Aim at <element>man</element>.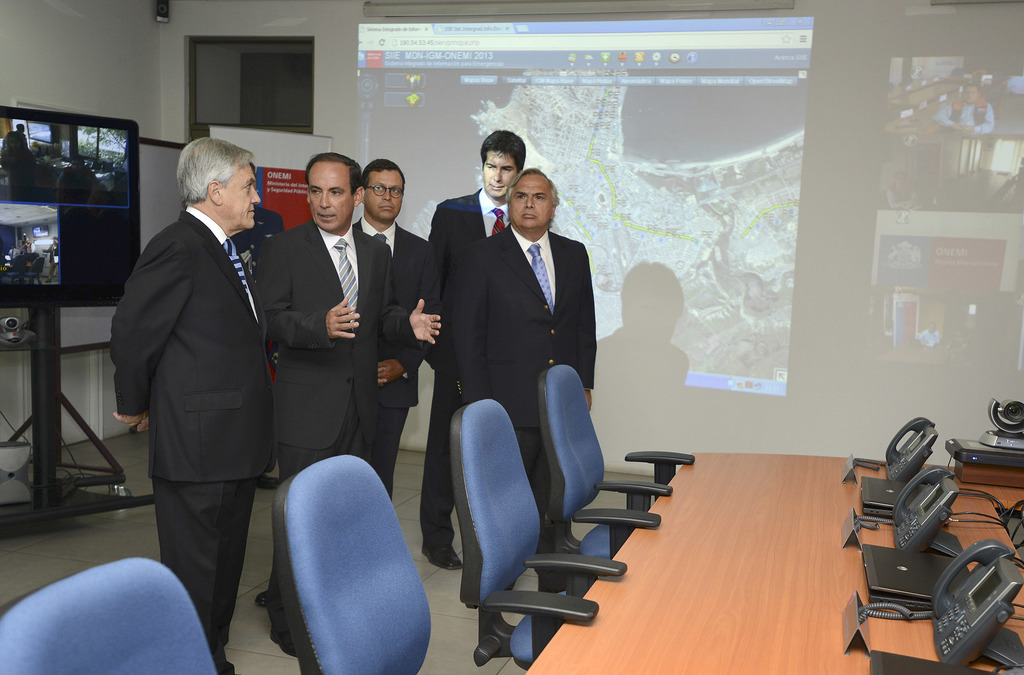
Aimed at locate(103, 99, 286, 651).
